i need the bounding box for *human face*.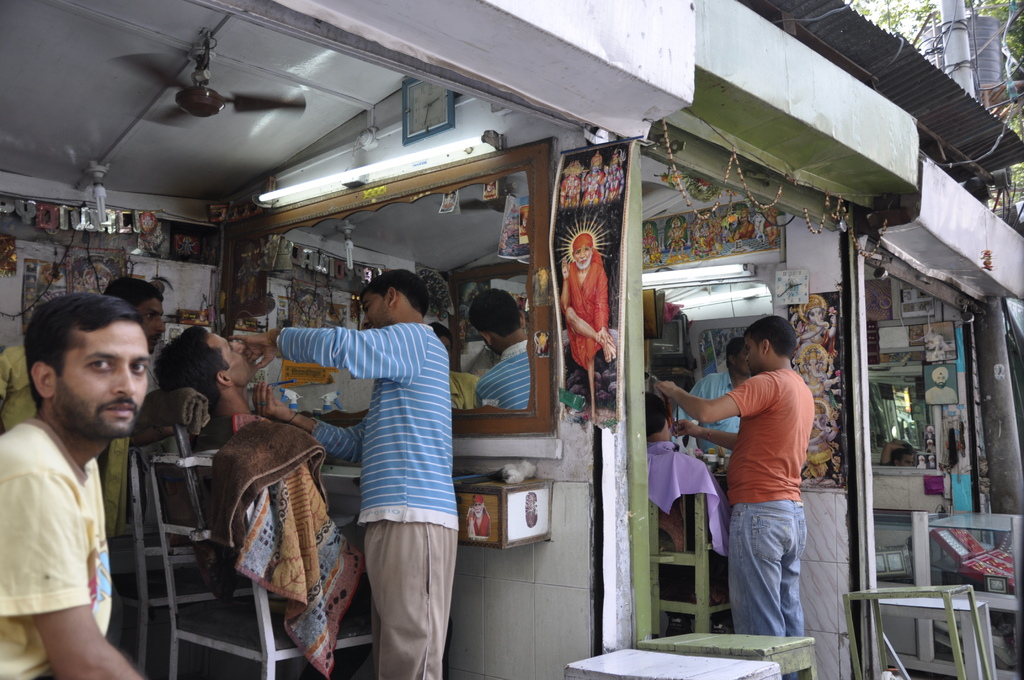
Here it is: box(895, 453, 916, 468).
